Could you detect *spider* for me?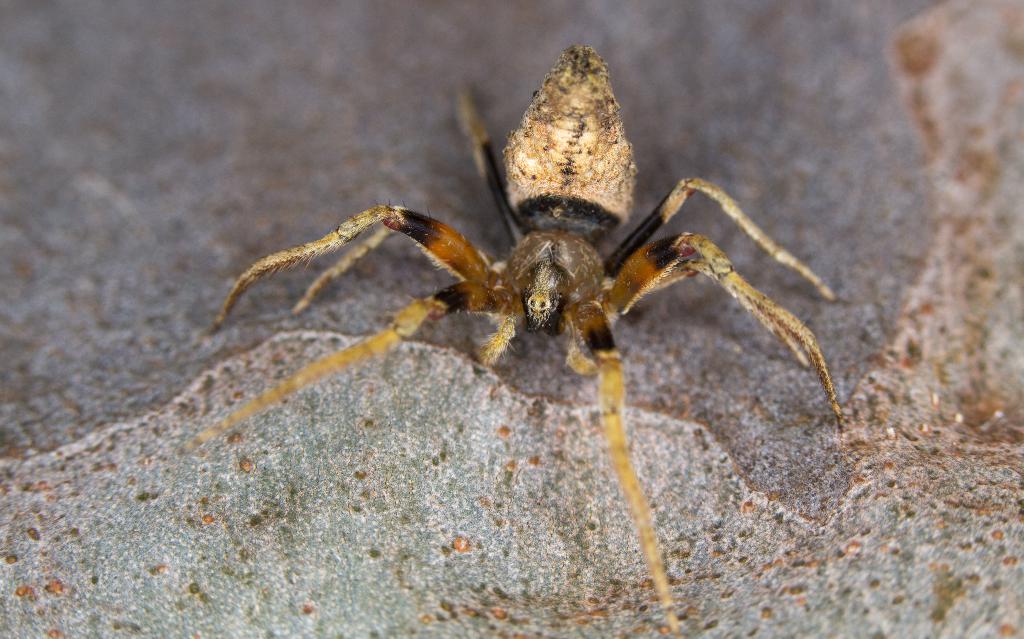
Detection result: l=174, t=44, r=845, b=638.
